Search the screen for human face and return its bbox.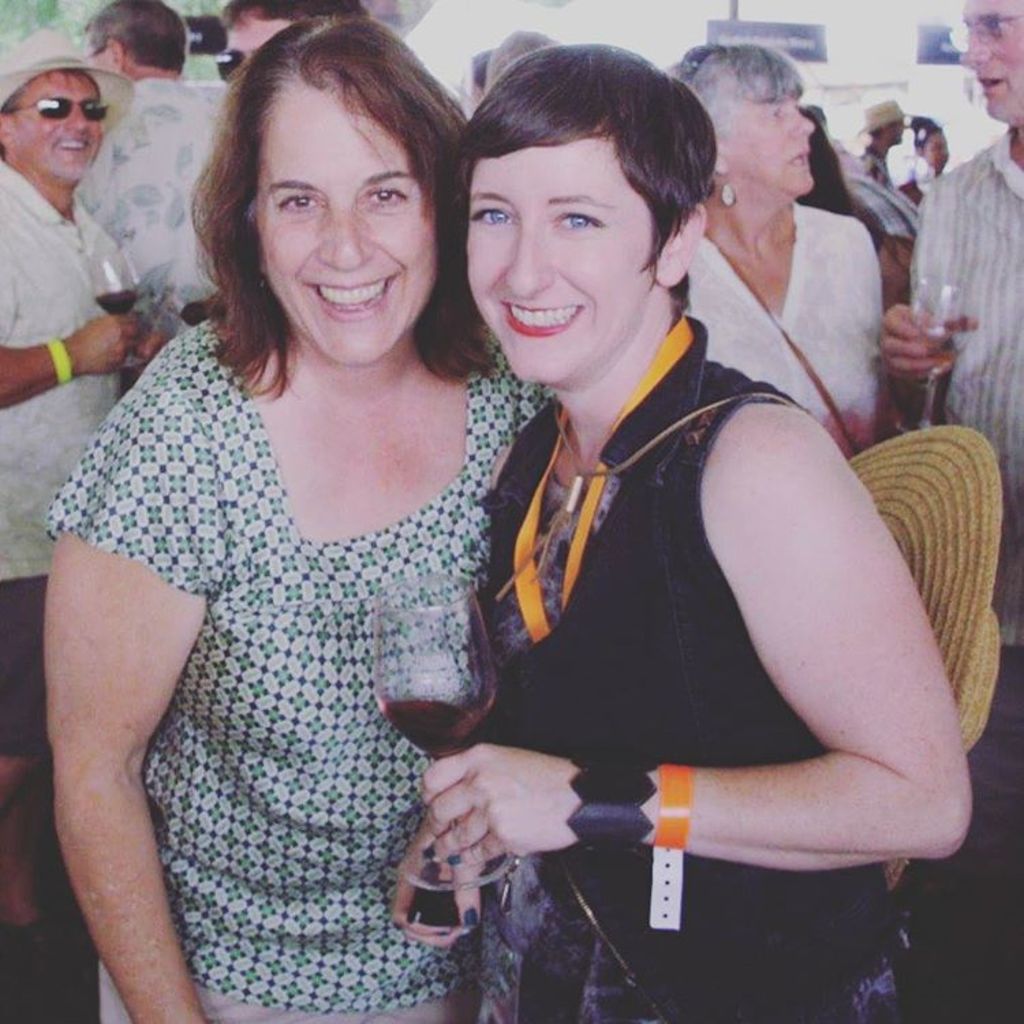
Found: region(885, 124, 900, 143).
